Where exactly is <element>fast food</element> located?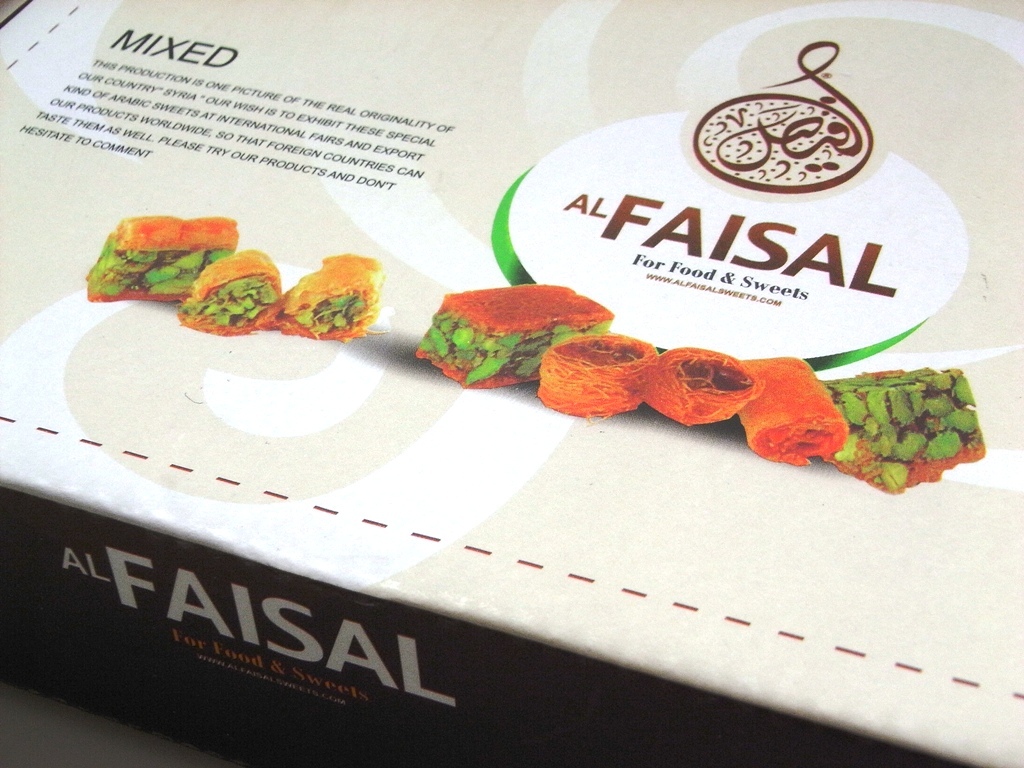
Its bounding box is pyautogui.locateOnScreen(403, 264, 609, 377).
